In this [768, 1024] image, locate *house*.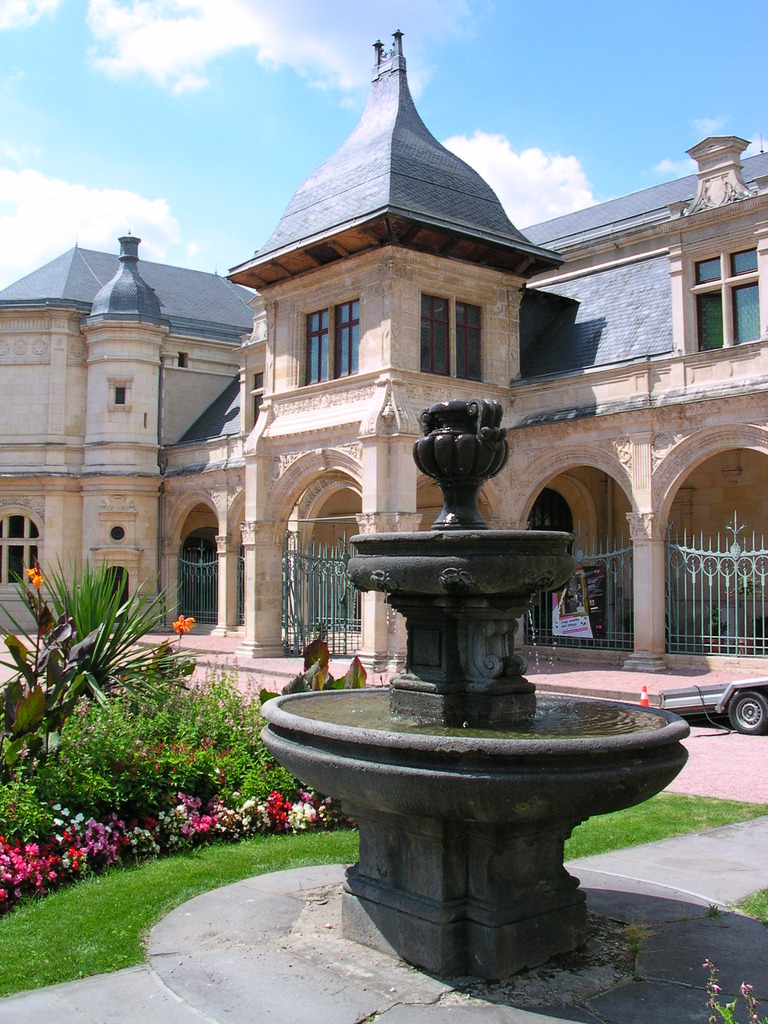
Bounding box: (x1=0, y1=29, x2=767, y2=662).
